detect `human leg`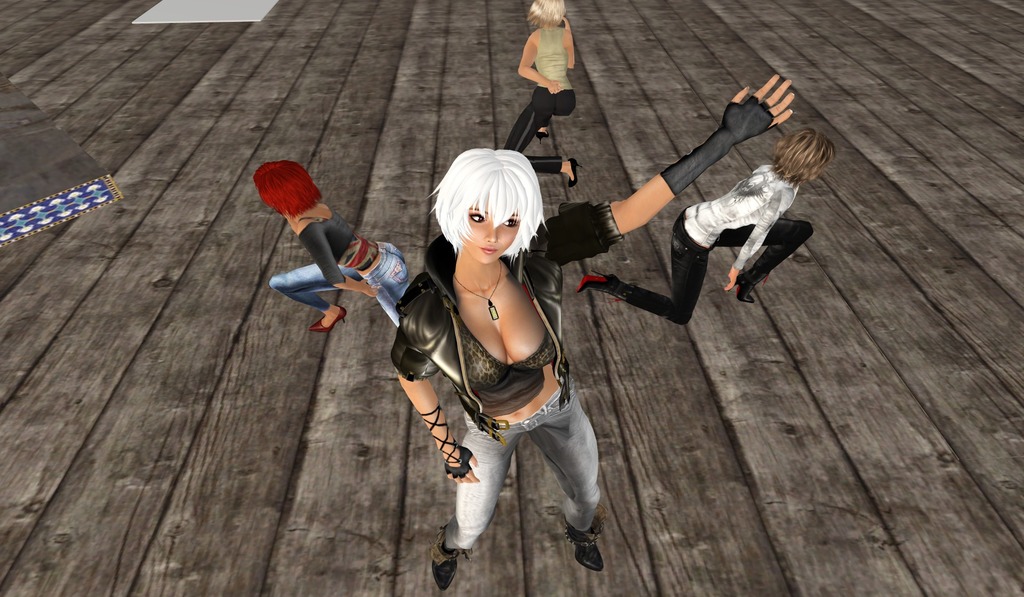
bbox(569, 220, 712, 320)
